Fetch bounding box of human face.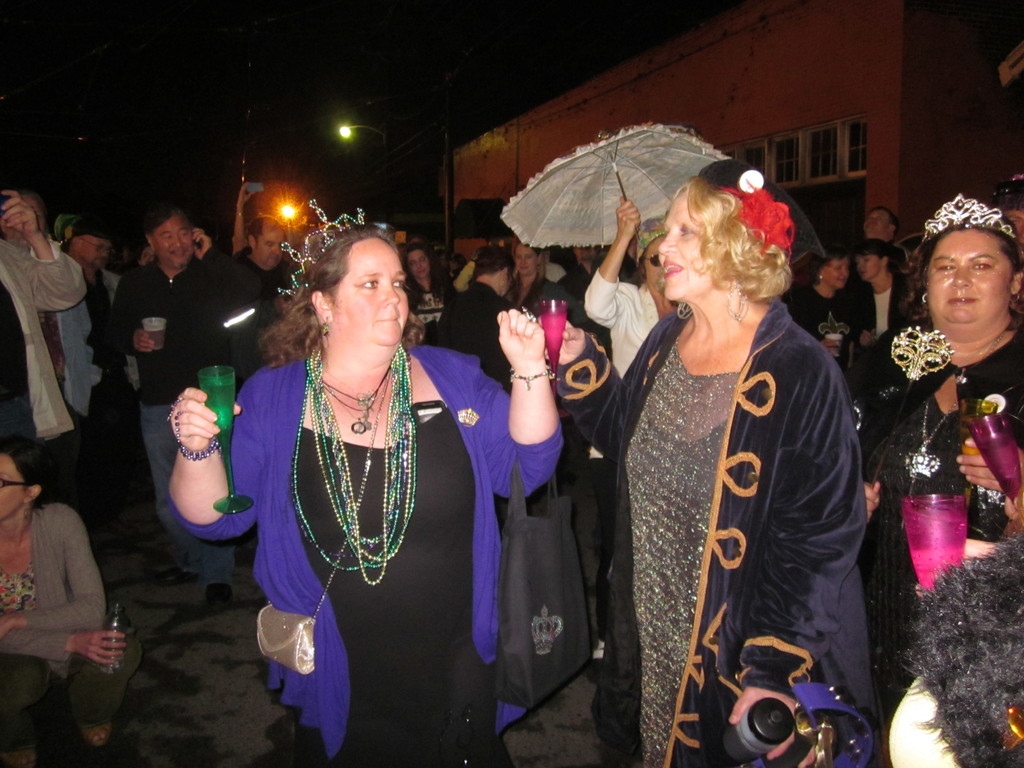
Bbox: [x1=153, y1=232, x2=191, y2=267].
